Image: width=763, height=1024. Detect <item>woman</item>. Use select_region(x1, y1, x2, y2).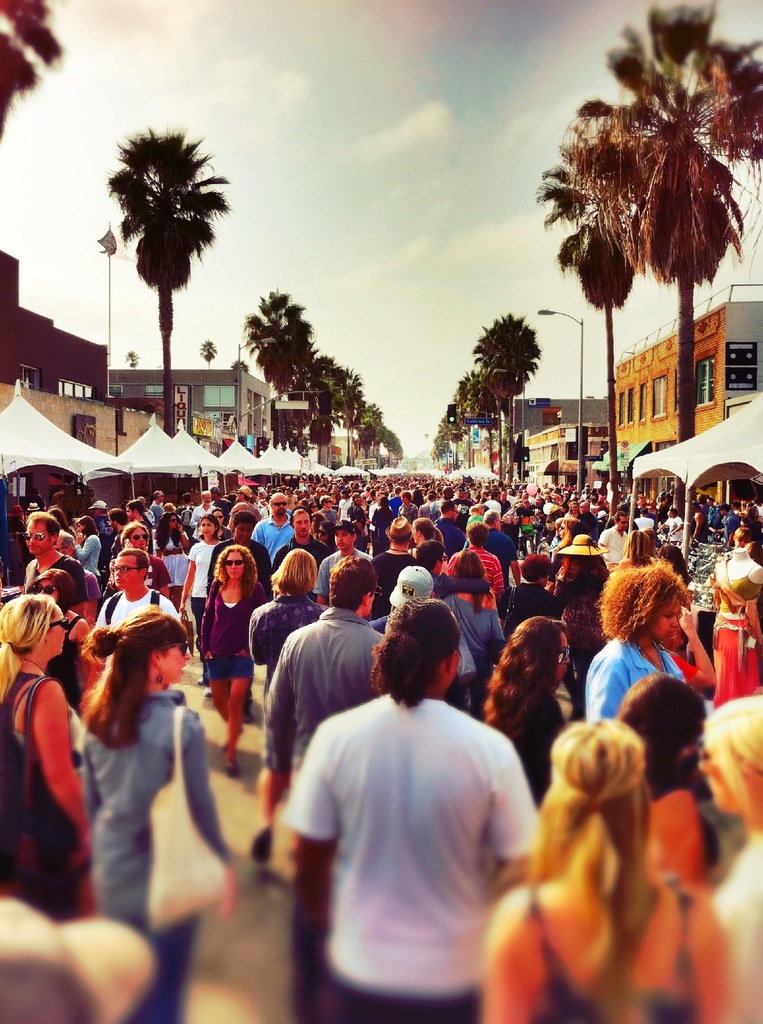
select_region(739, 506, 762, 550).
